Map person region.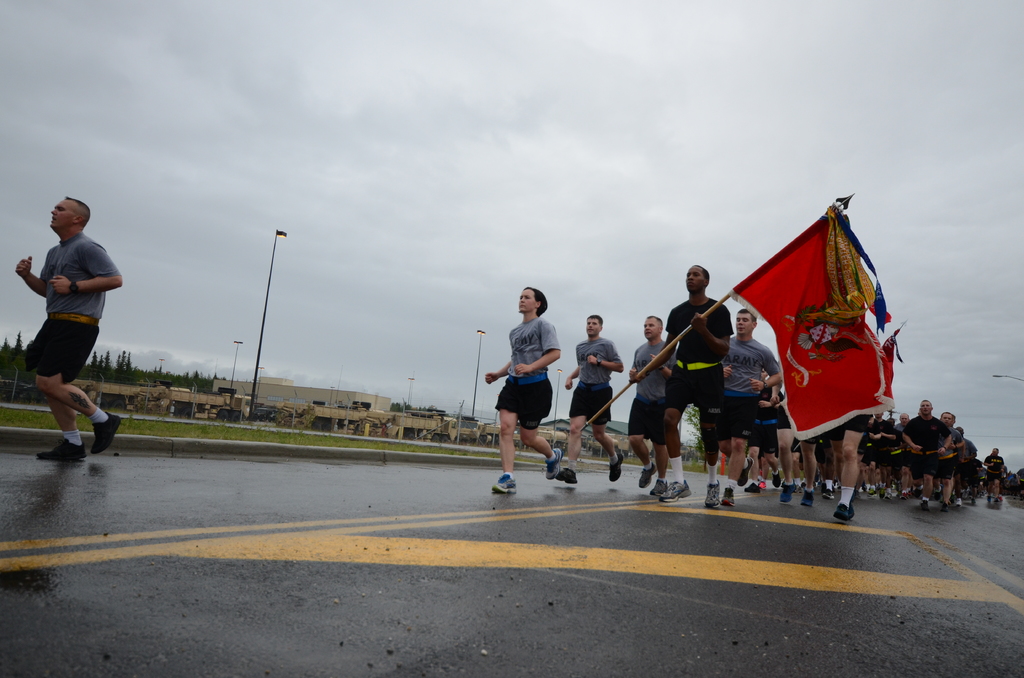
Mapped to {"x1": 629, "y1": 315, "x2": 676, "y2": 495}.
